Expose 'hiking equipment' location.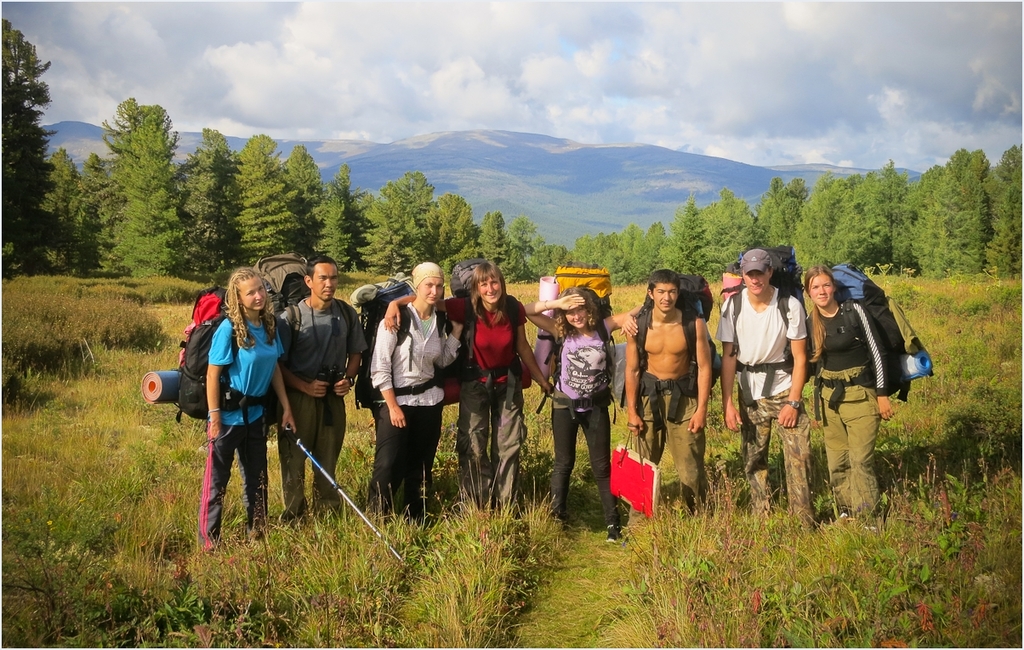
Exposed at 536 255 615 411.
